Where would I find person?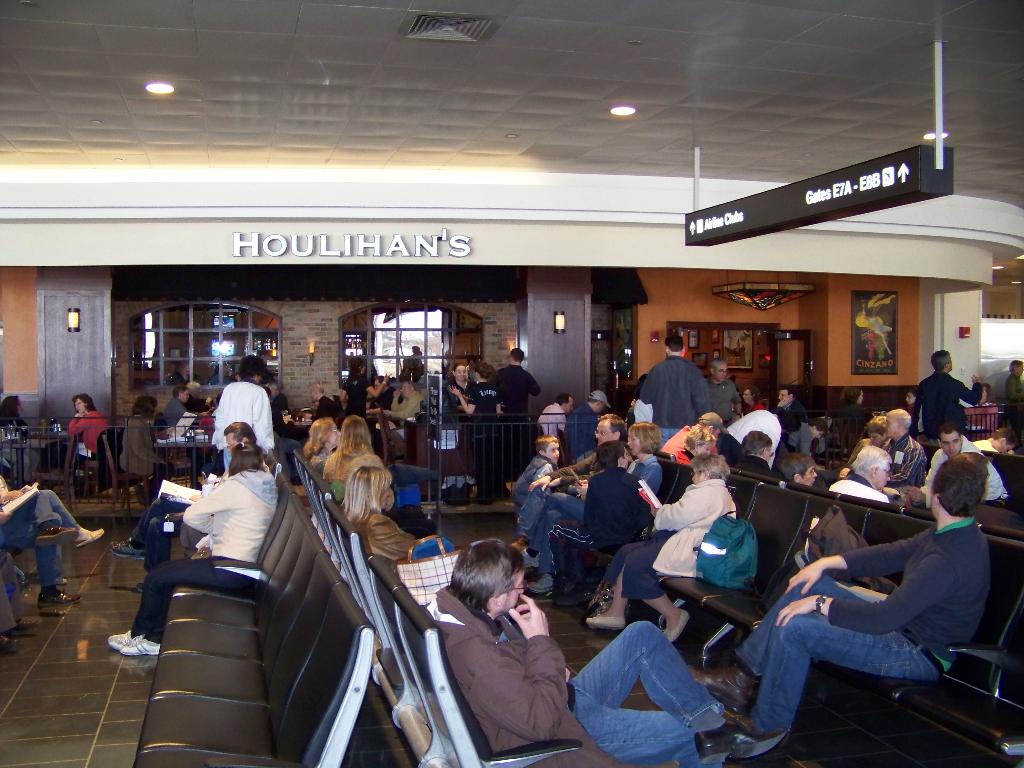
At pyautogui.locateOnScreen(115, 417, 267, 555).
